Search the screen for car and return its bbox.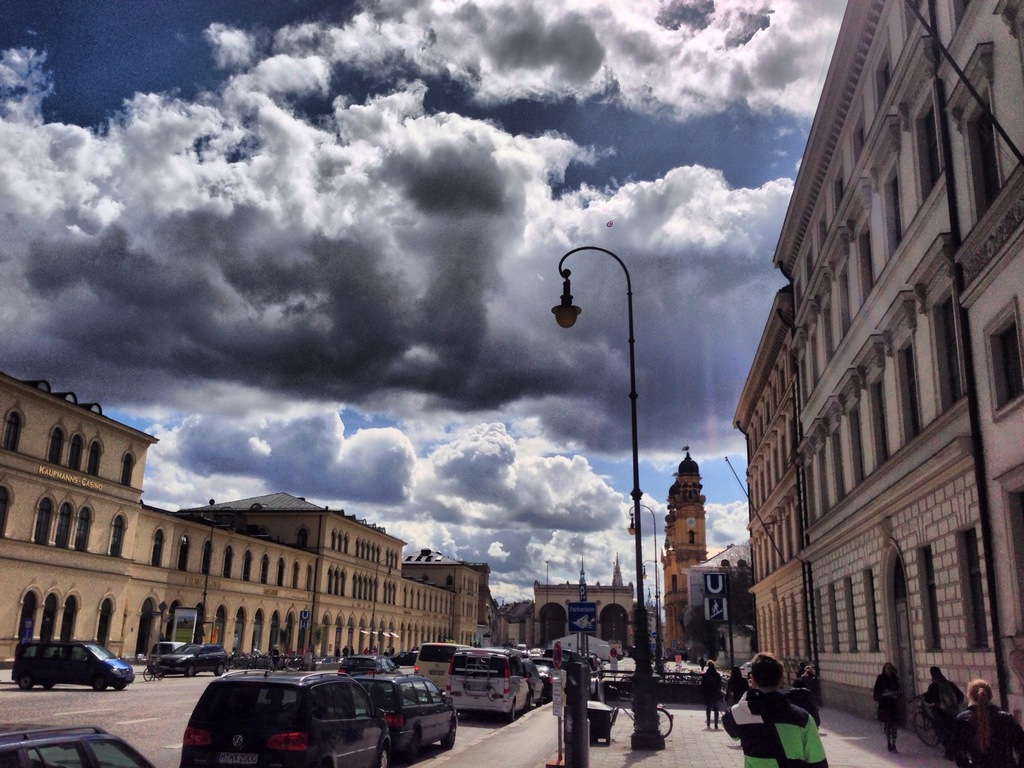
Found: rect(155, 644, 228, 677).
